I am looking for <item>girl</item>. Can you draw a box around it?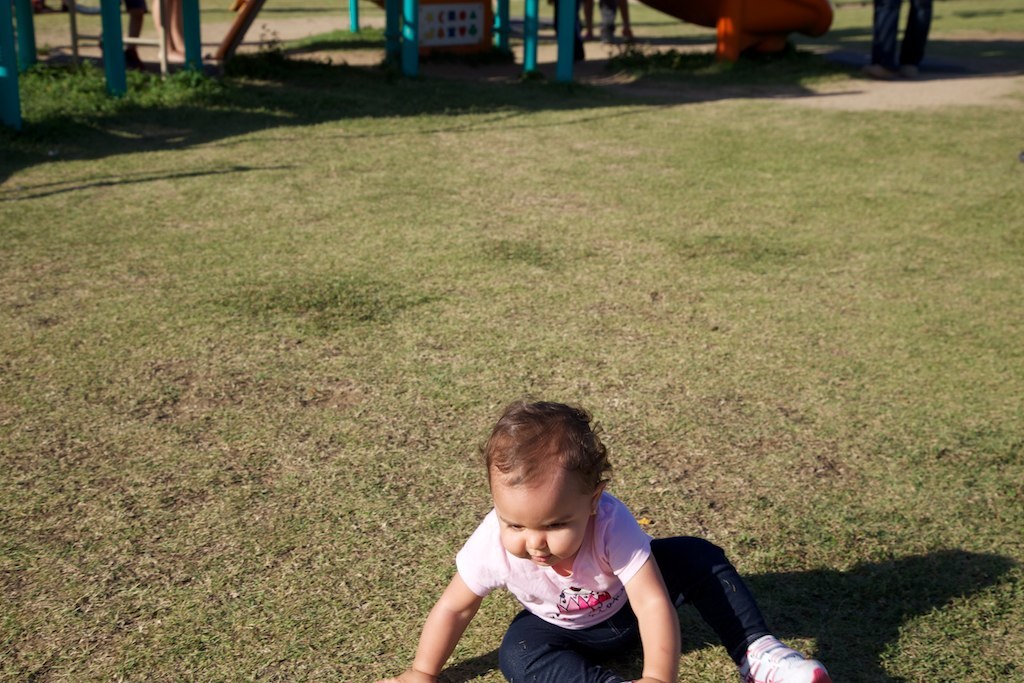
Sure, the bounding box is l=376, t=400, r=828, b=682.
